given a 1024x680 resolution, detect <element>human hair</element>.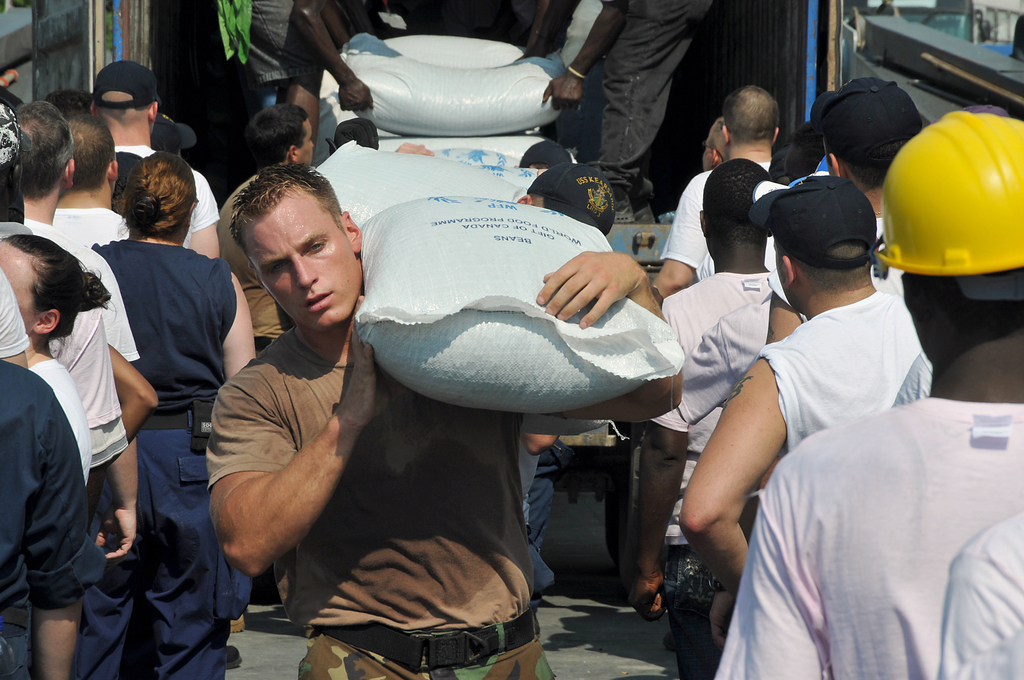
rect(10, 232, 109, 337).
